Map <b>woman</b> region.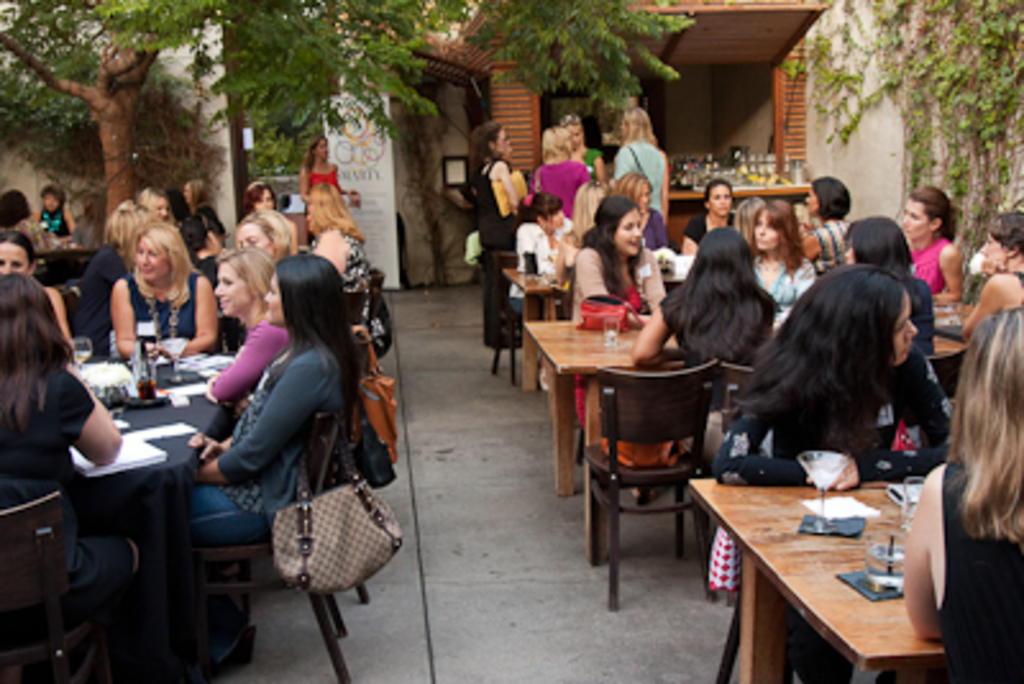
Mapped to 172 187 205 246.
